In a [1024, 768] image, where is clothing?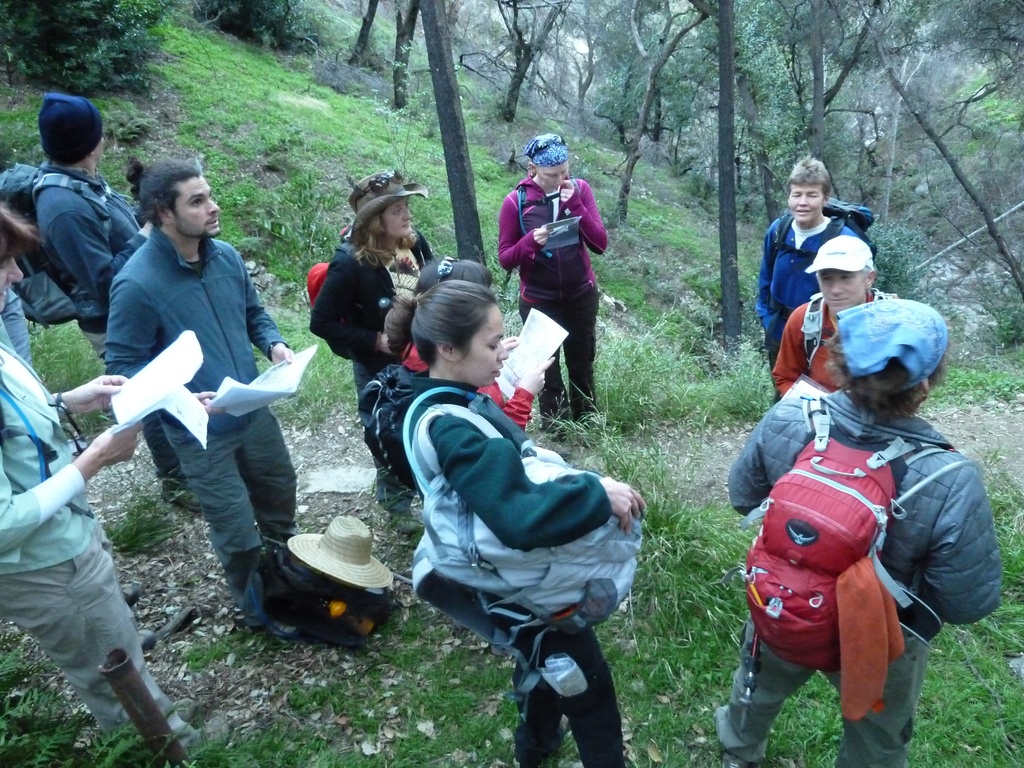
bbox=[507, 177, 615, 420].
